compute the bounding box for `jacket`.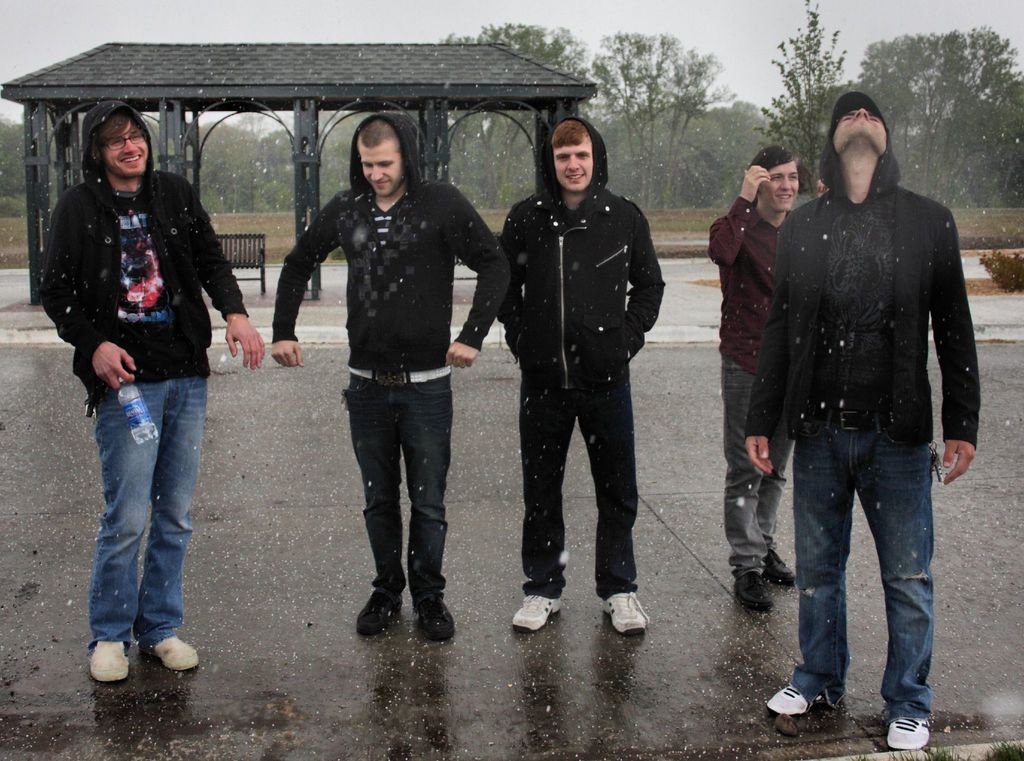
Rect(706, 192, 795, 382).
